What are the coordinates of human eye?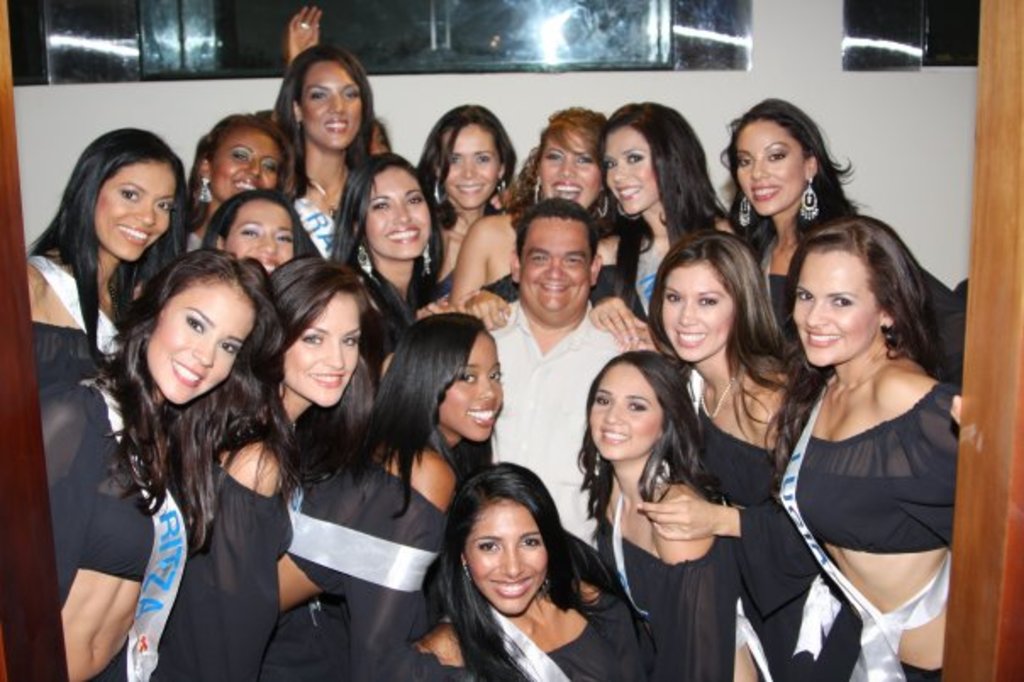
bbox(239, 224, 259, 238).
